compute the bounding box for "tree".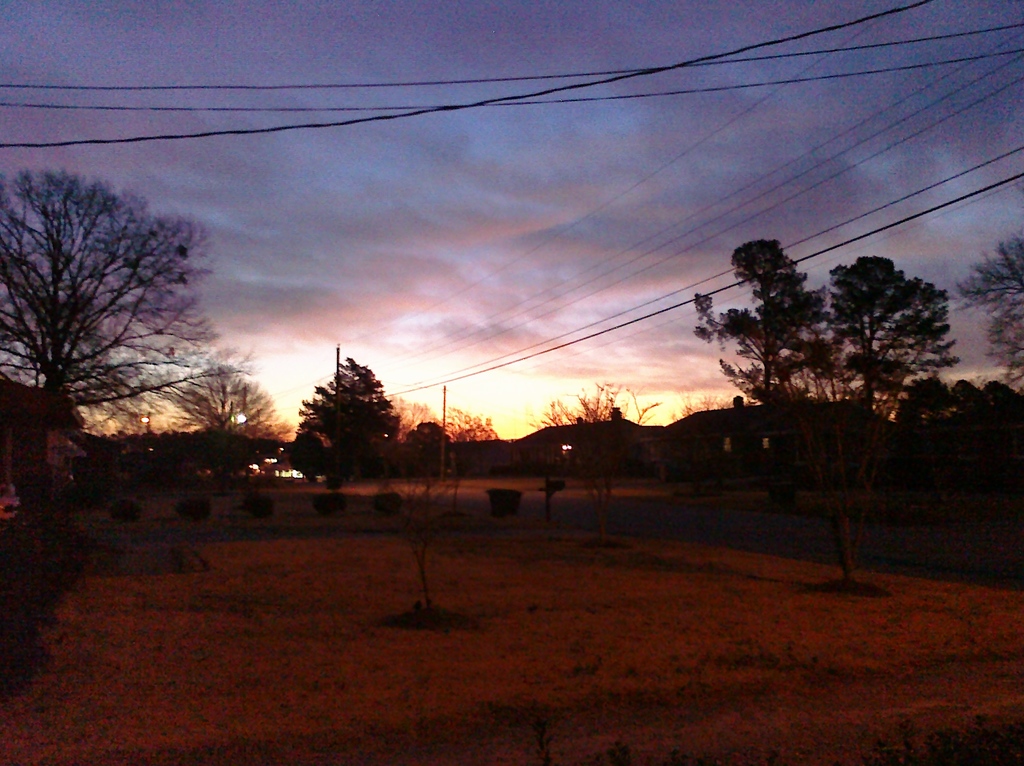
detection(388, 393, 499, 517).
